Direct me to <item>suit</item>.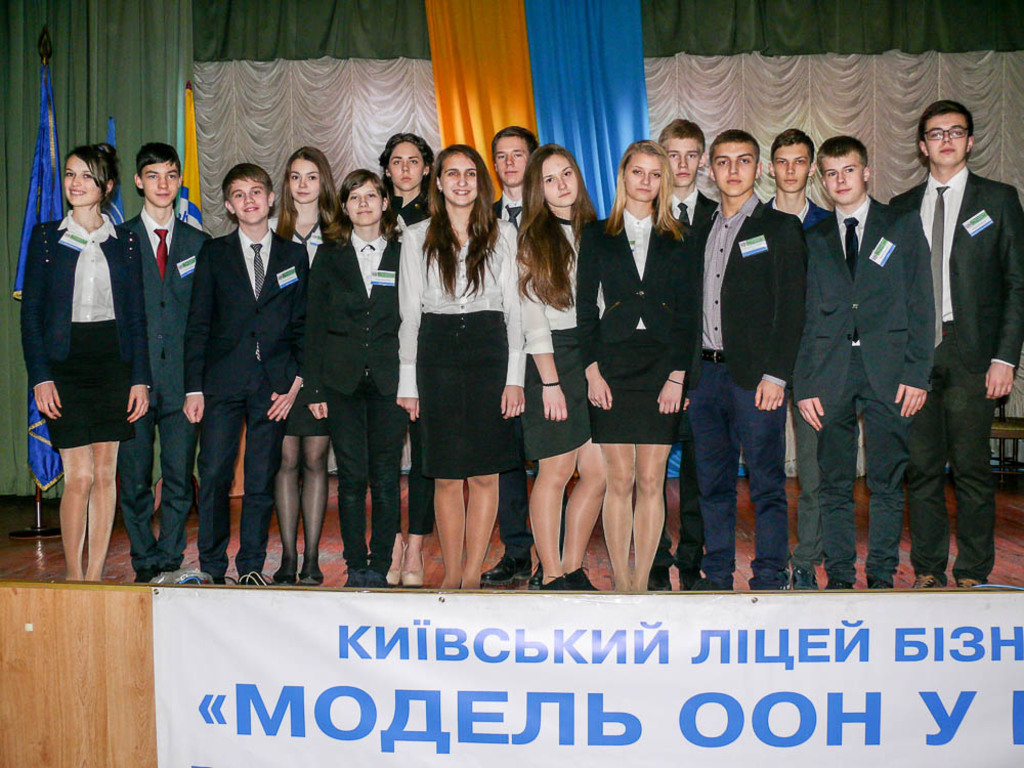
Direction: l=698, t=189, r=811, b=387.
